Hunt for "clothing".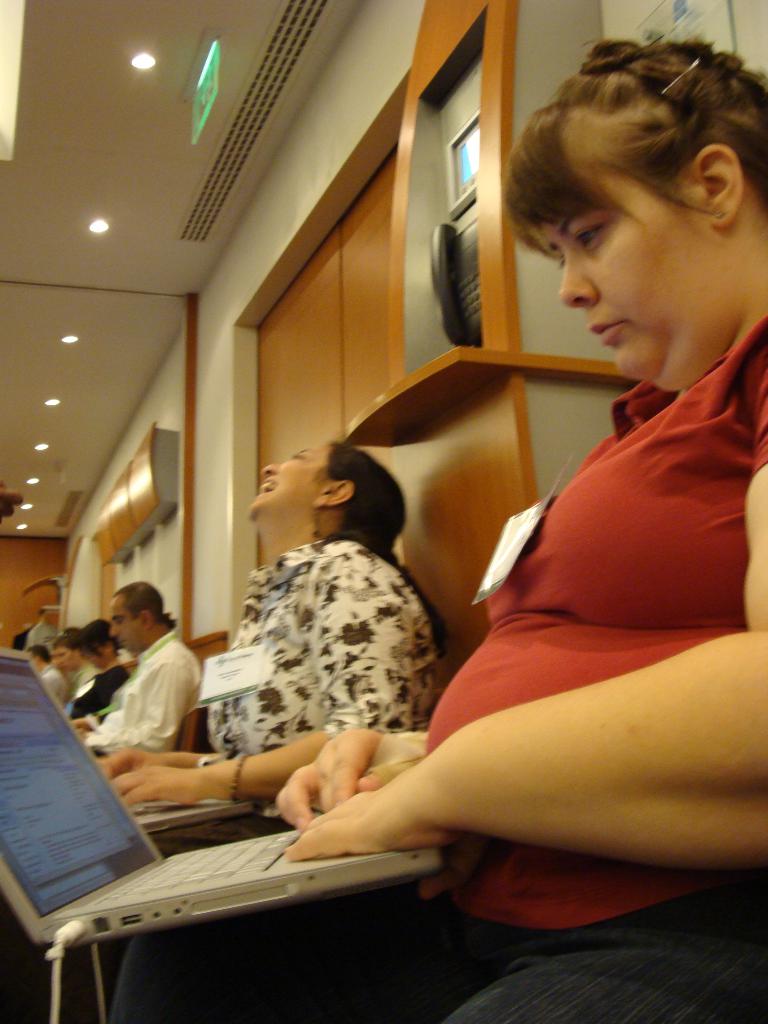
Hunted down at 159 532 443 852.
